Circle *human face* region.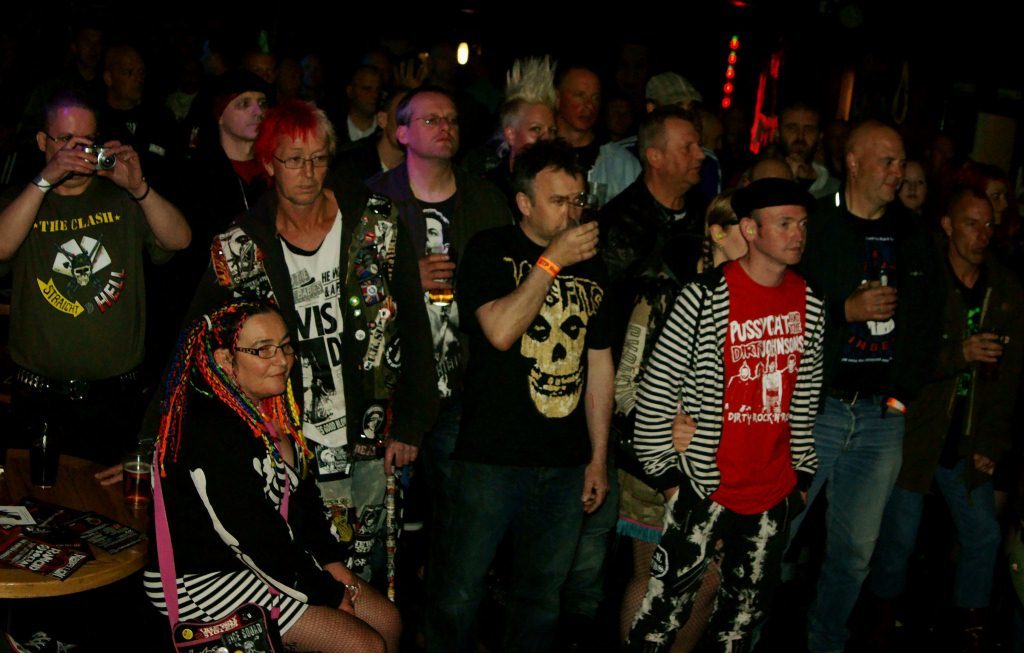
Region: <region>898, 163, 928, 210</region>.
